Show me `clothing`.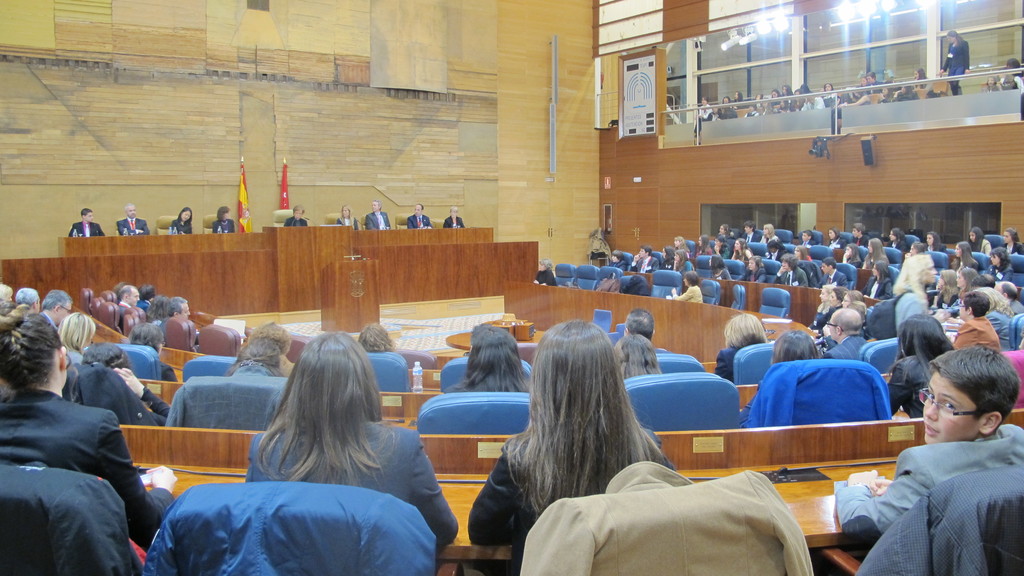
`clothing` is here: (122,305,127,312).
